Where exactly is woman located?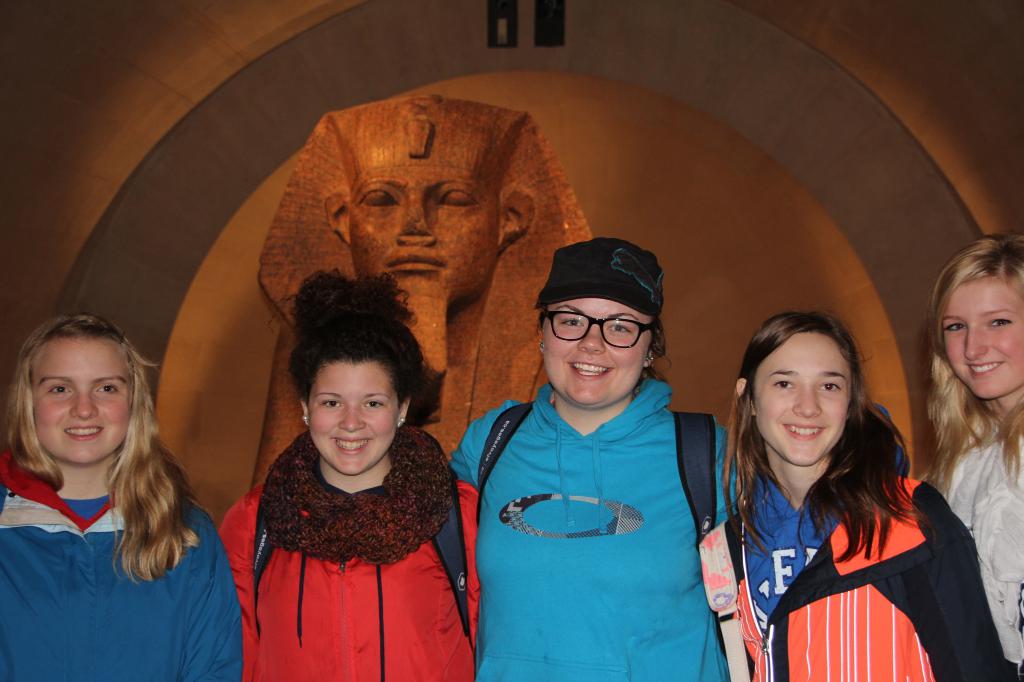
Its bounding box is x1=440, y1=237, x2=742, y2=681.
